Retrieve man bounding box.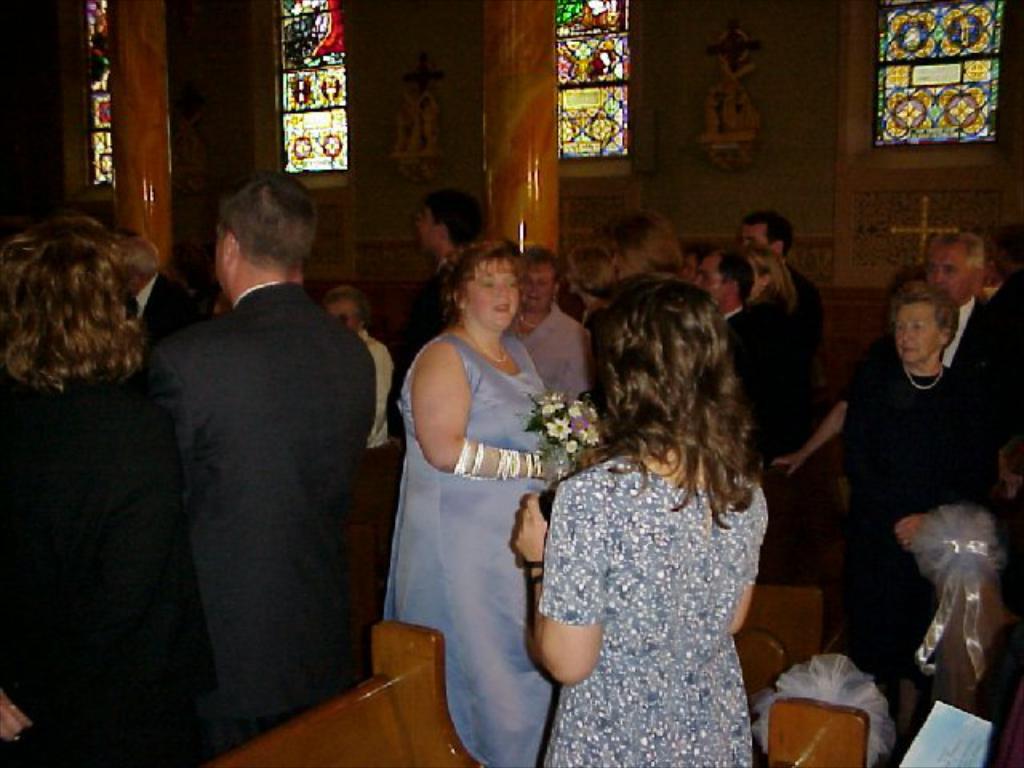
Bounding box: <bbox>742, 210, 826, 355</bbox>.
